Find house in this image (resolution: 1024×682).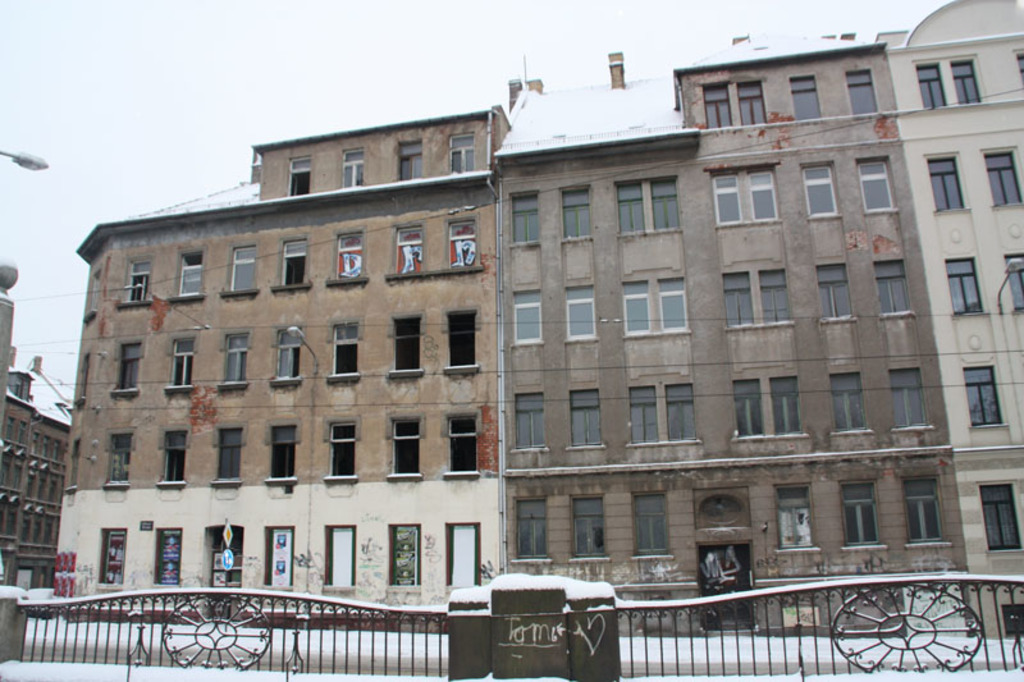
<region>0, 264, 81, 594</region>.
